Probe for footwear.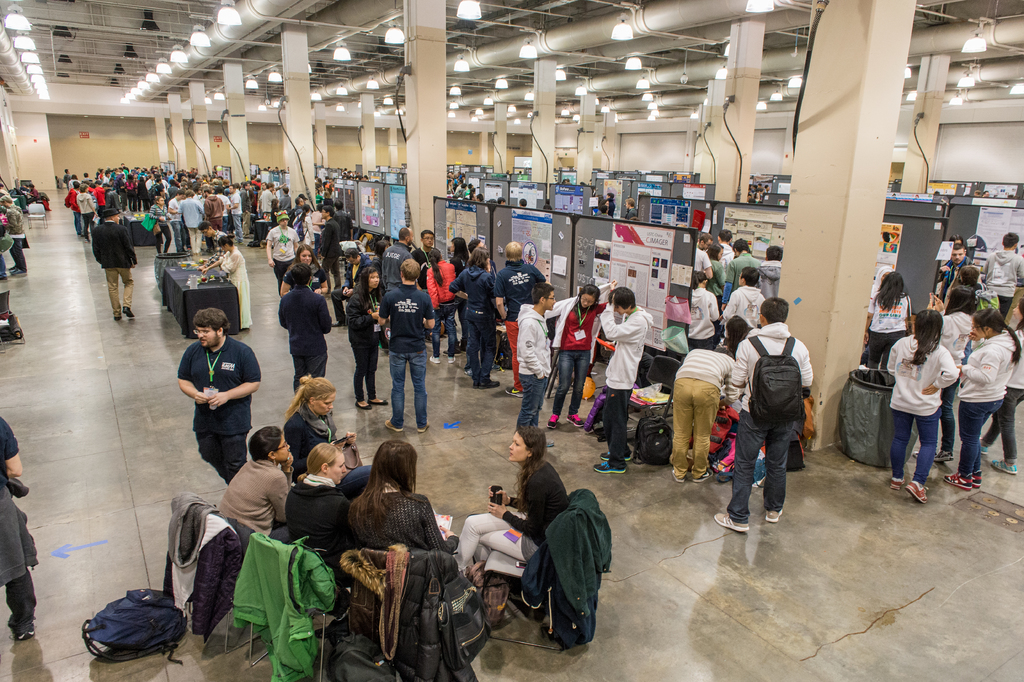
Probe result: detection(461, 367, 474, 377).
